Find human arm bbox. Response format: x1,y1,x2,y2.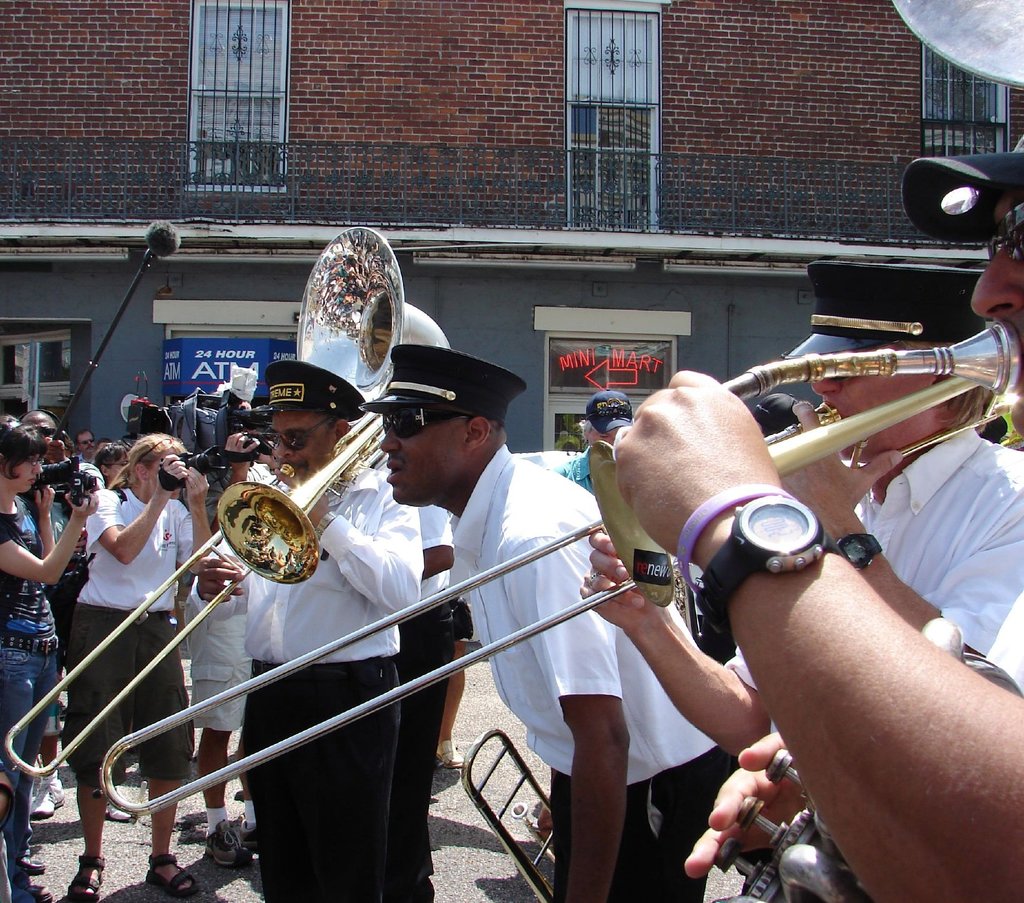
770,402,1023,686.
